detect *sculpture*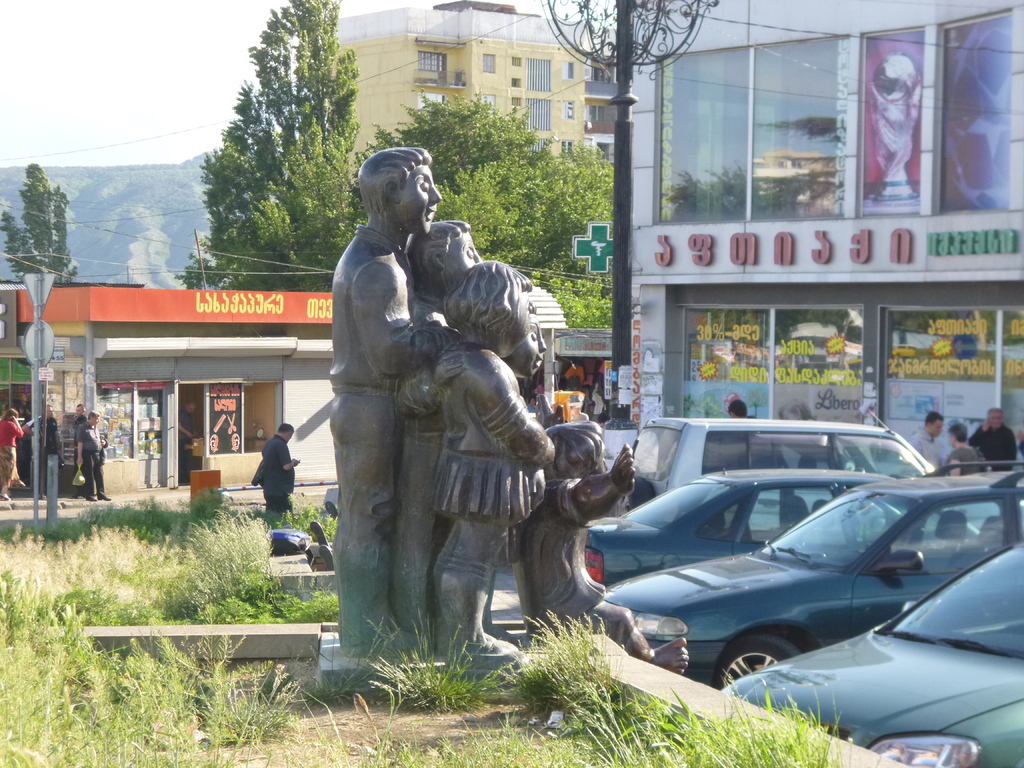
(330,129,559,651)
